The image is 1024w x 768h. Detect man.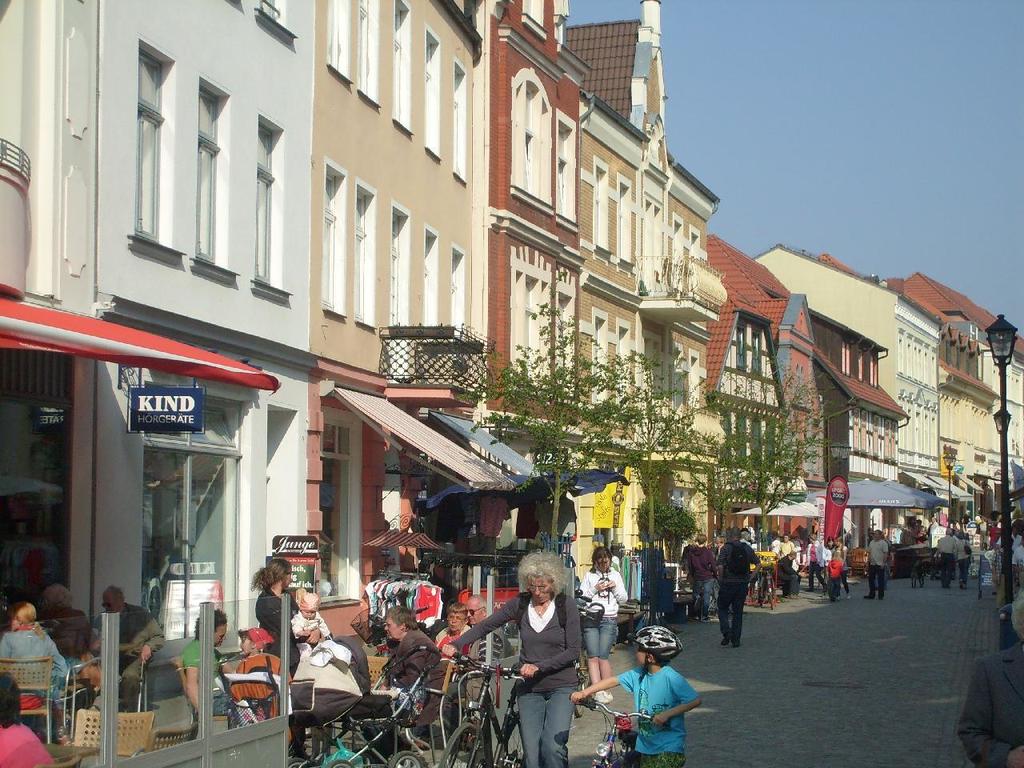
Detection: Rect(170, 610, 248, 722).
